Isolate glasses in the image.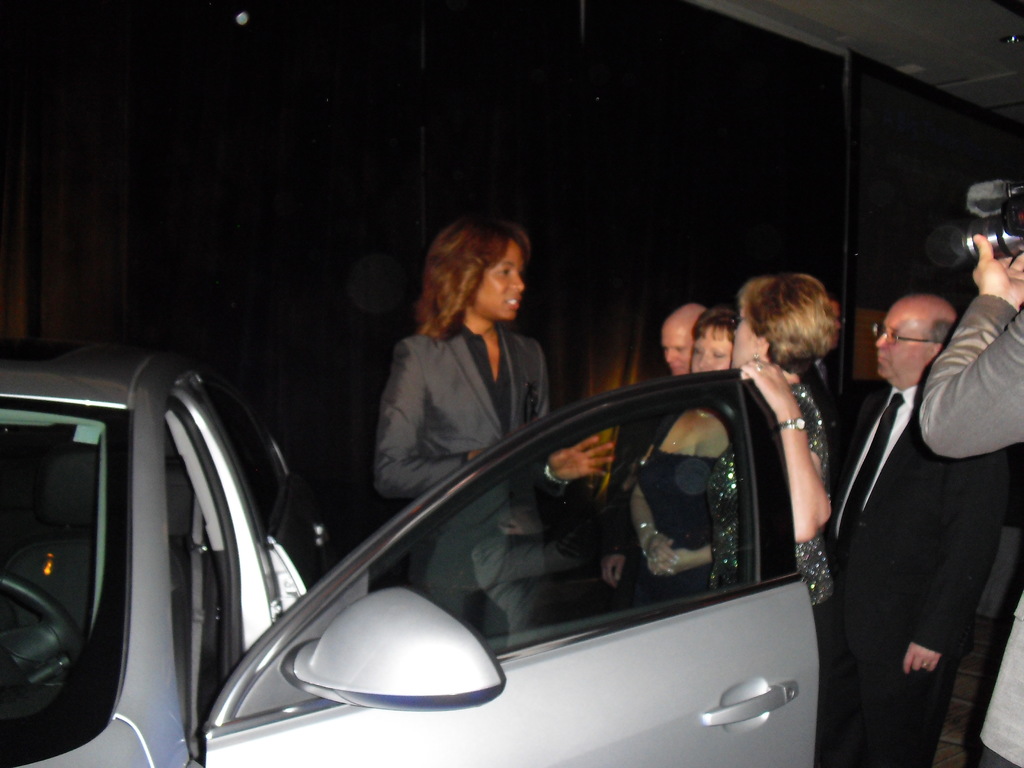
Isolated region: box(872, 326, 941, 346).
